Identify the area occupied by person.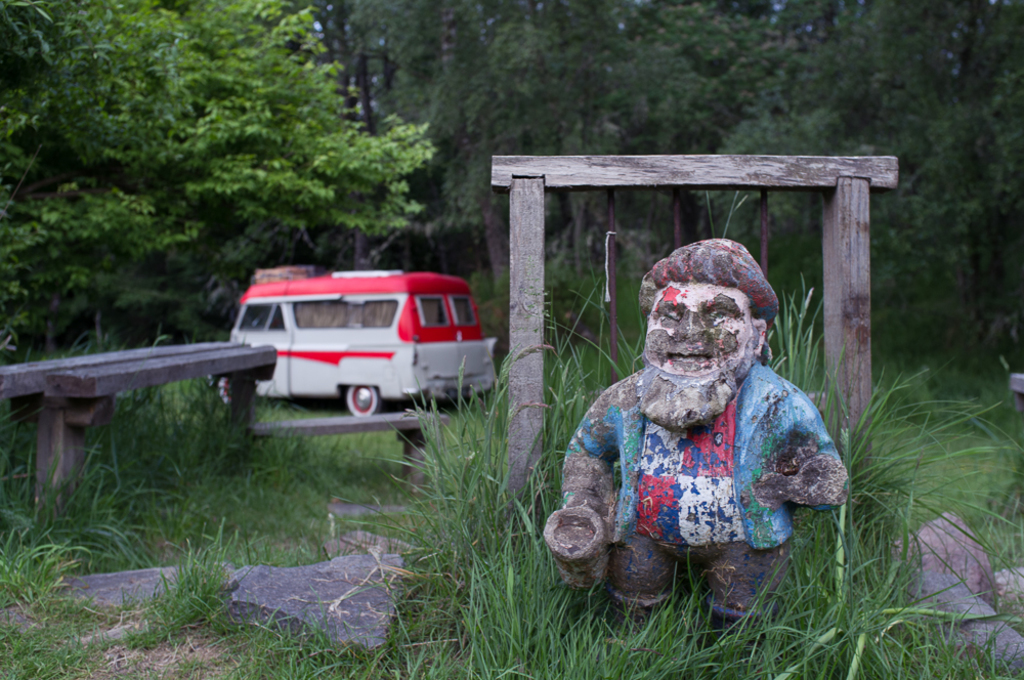
Area: <bbox>581, 221, 856, 643</bbox>.
